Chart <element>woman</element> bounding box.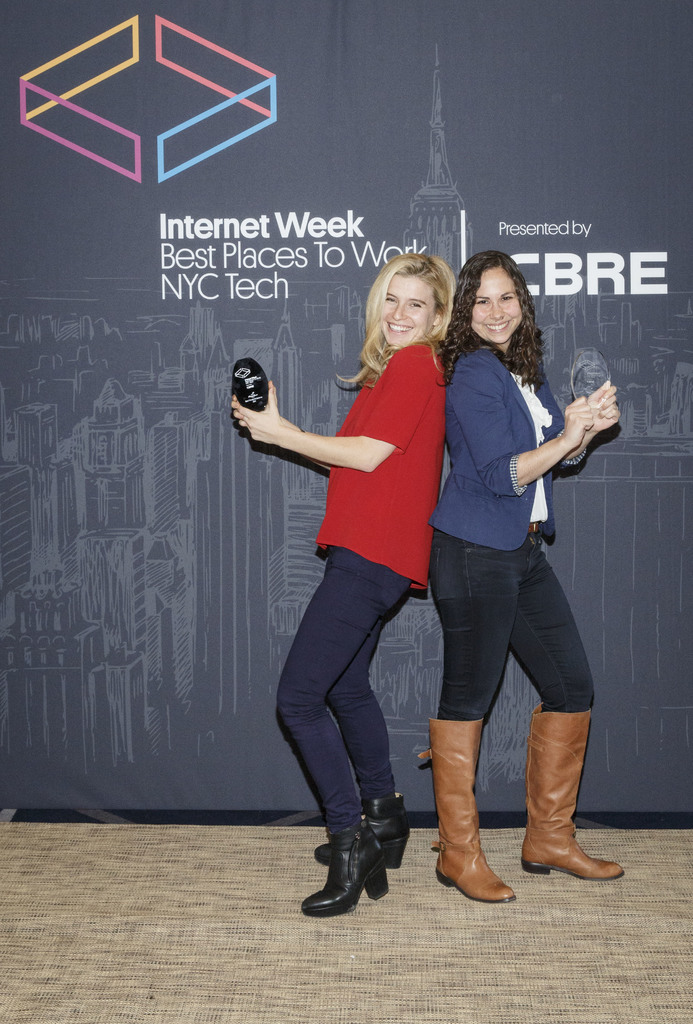
Charted: <bbox>259, 239, 475, 920</bbox>.
